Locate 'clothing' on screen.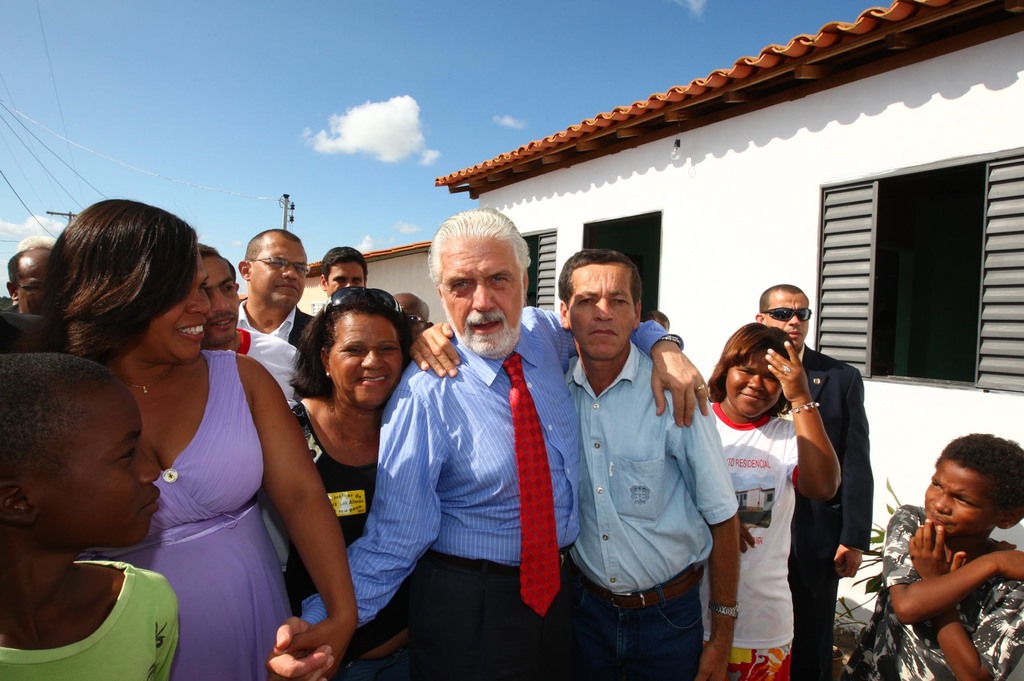
On screen at BBox(550, 281, 740, 673).
